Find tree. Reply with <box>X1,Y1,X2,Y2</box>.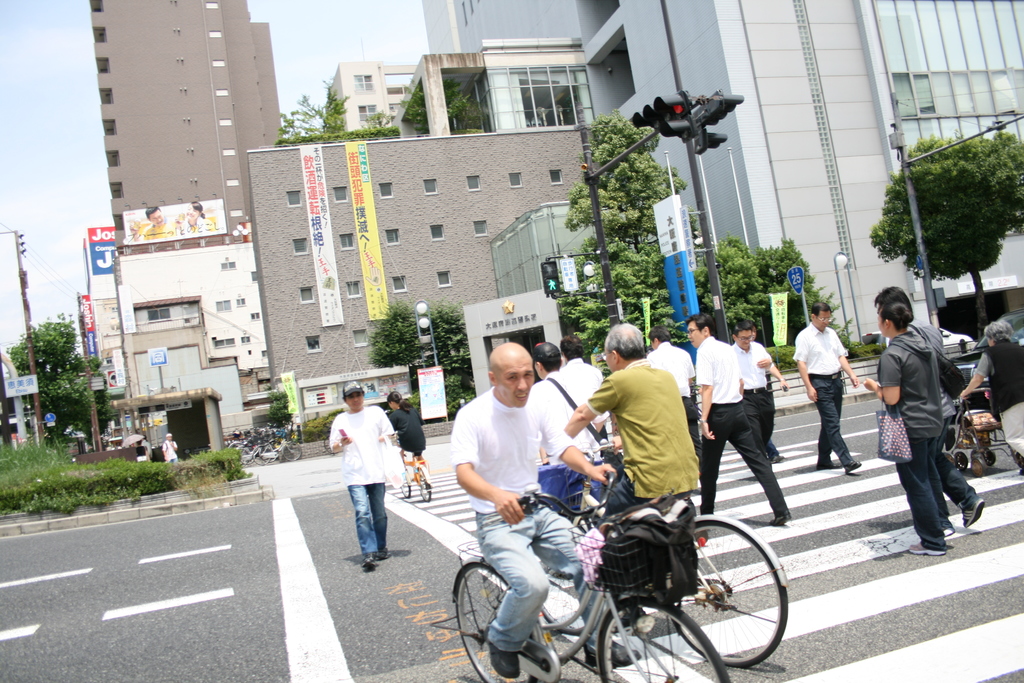
<box>865,133,1023,331</box>.
